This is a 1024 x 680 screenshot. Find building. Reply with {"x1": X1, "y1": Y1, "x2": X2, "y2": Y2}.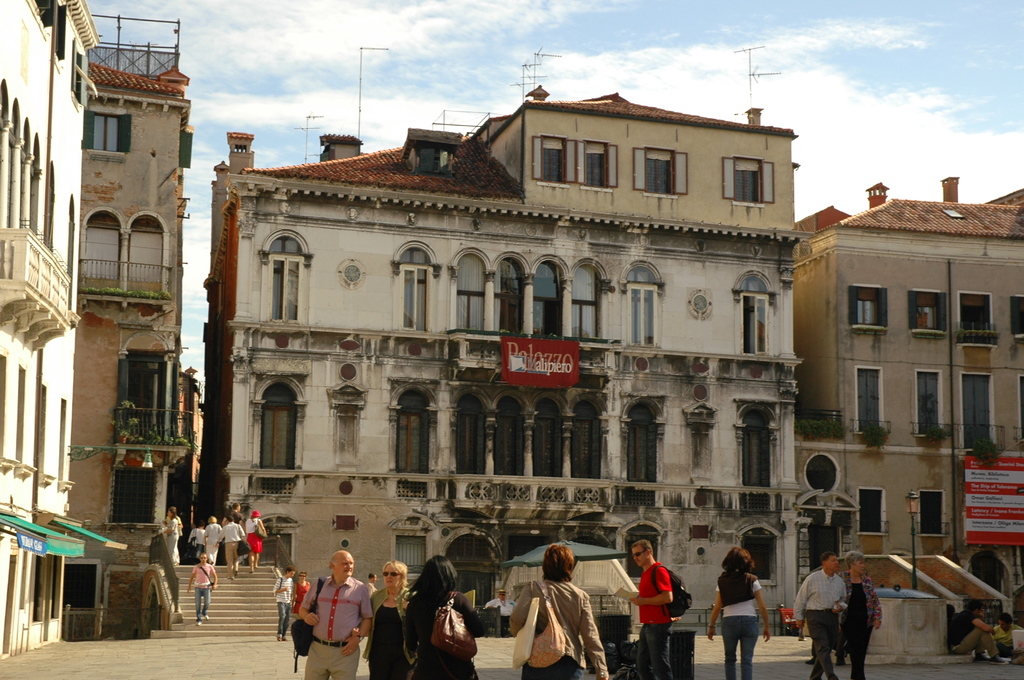
{"x1": 69, "y1": 17, "x2": 193, "y2": 634}.
